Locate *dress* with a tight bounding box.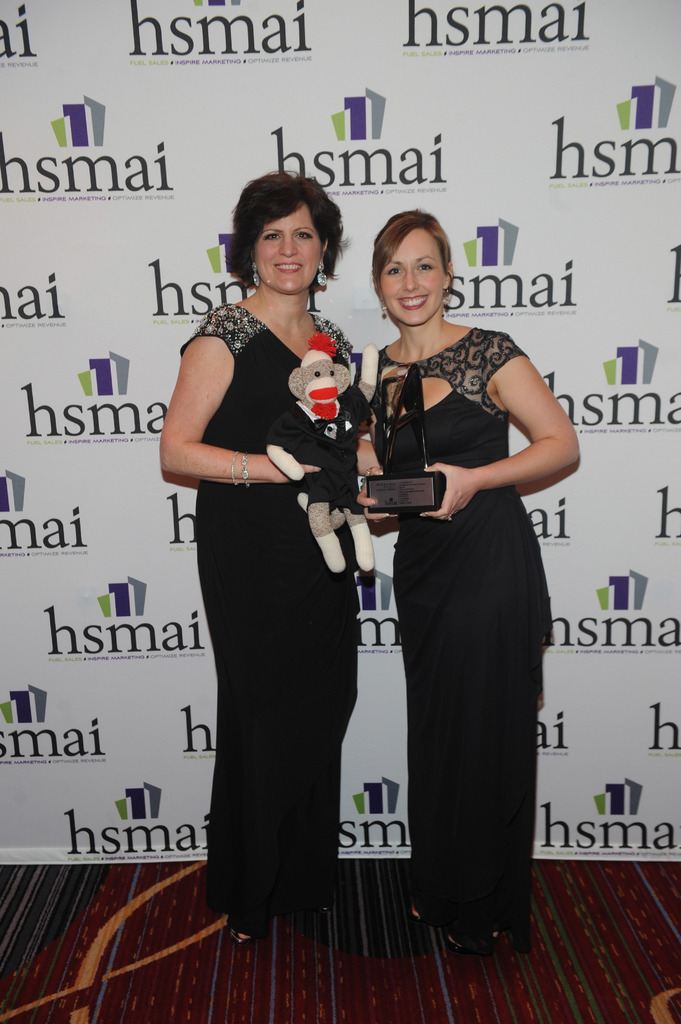
pyautogui.locateOnScreen(373, 328, 554, 950).
